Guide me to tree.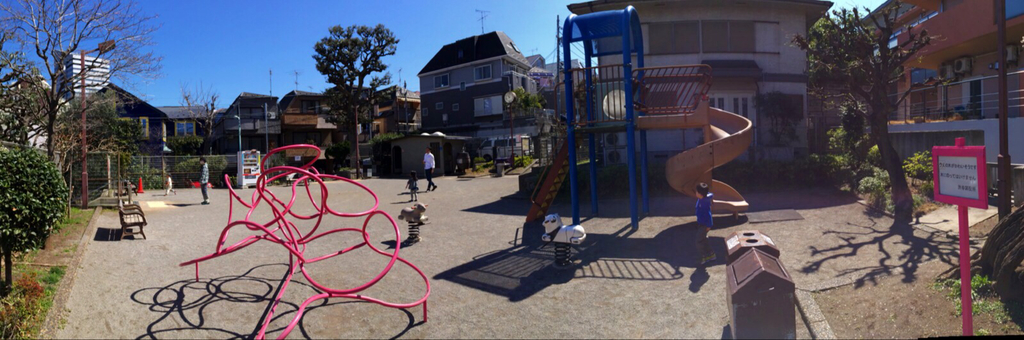
Guidance: Rect(790, 0, 957, 225).
